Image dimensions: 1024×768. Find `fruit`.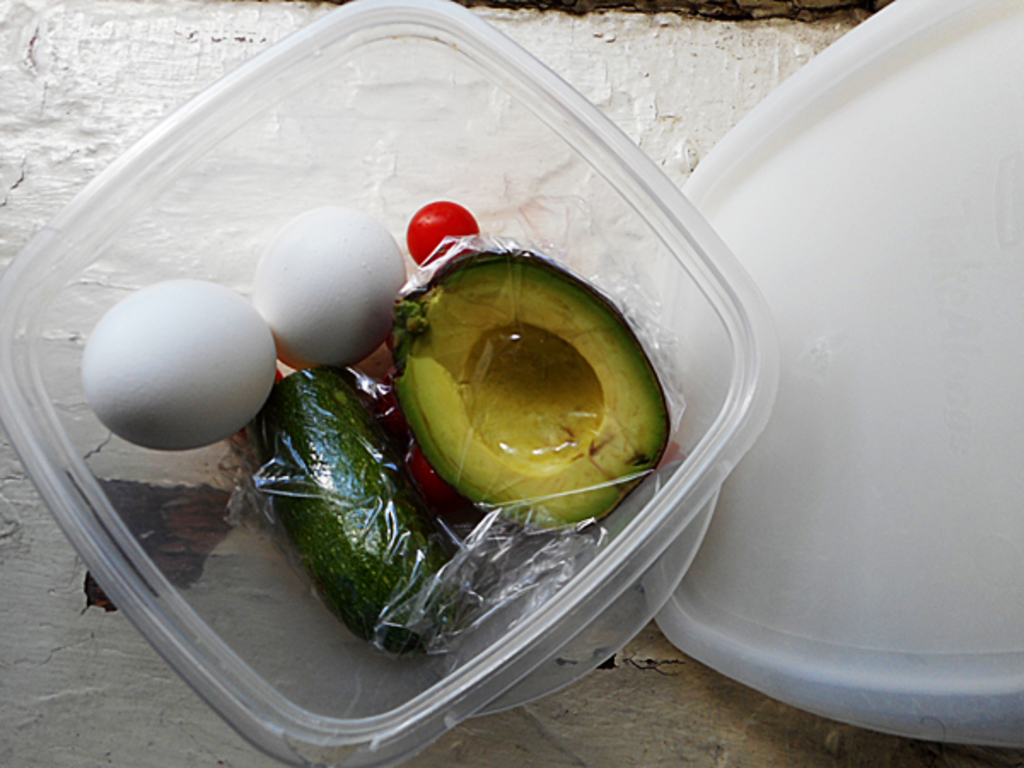
394 254 667 497.
